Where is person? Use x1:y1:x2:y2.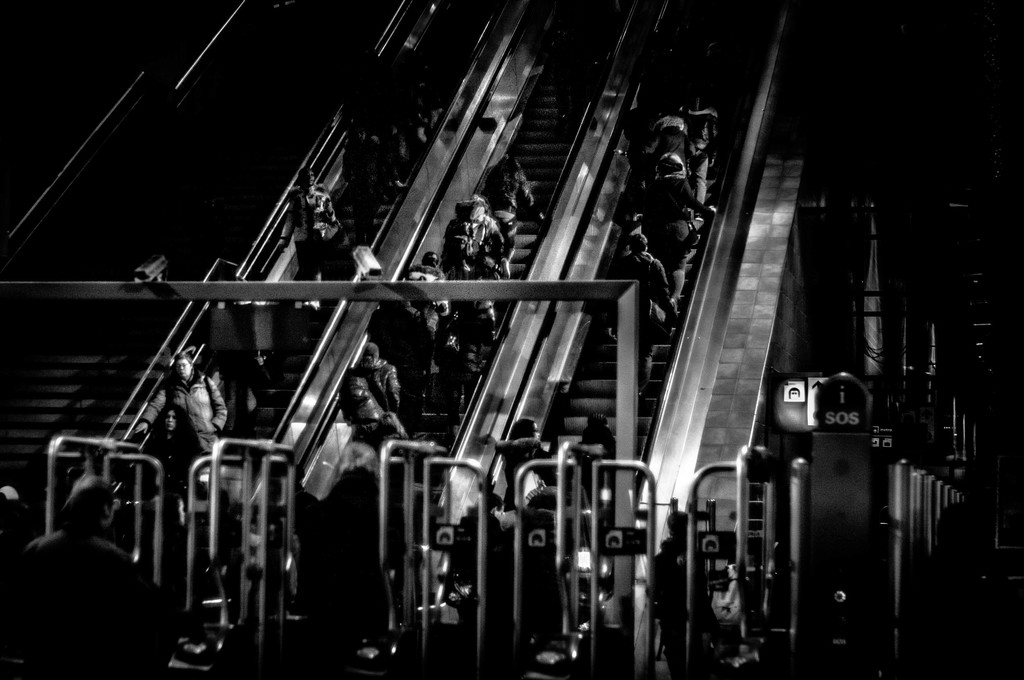
278:167:349:313.
